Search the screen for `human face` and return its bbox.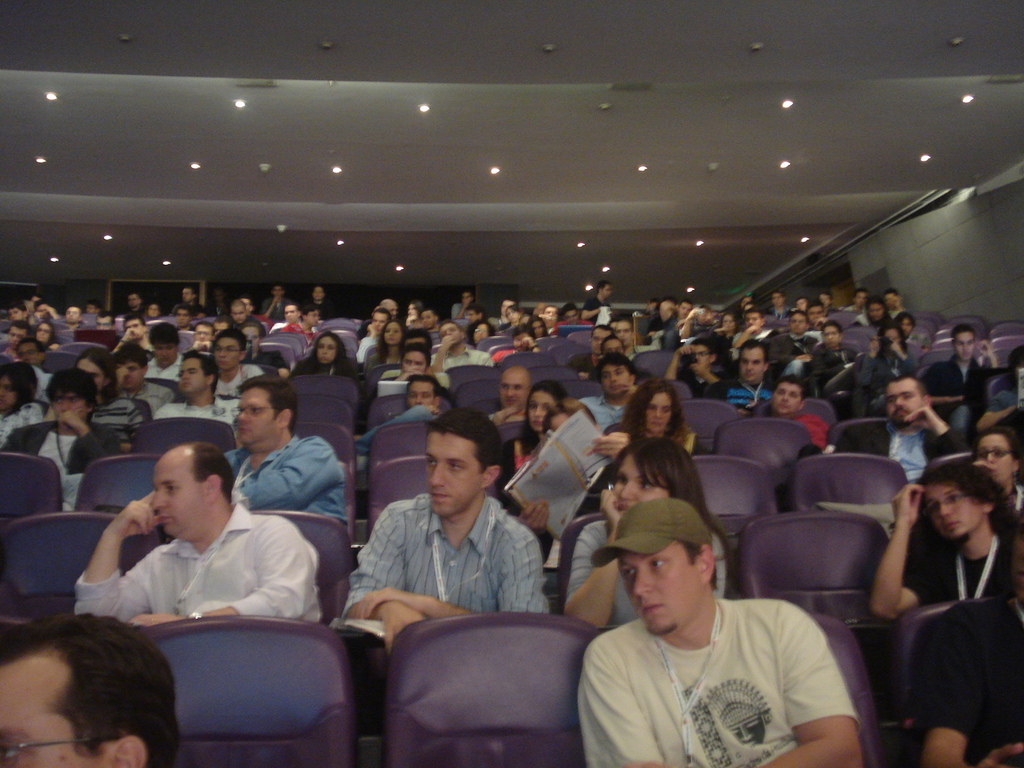
Found: (x1=604, y1=363, x2=632, y2=395).
